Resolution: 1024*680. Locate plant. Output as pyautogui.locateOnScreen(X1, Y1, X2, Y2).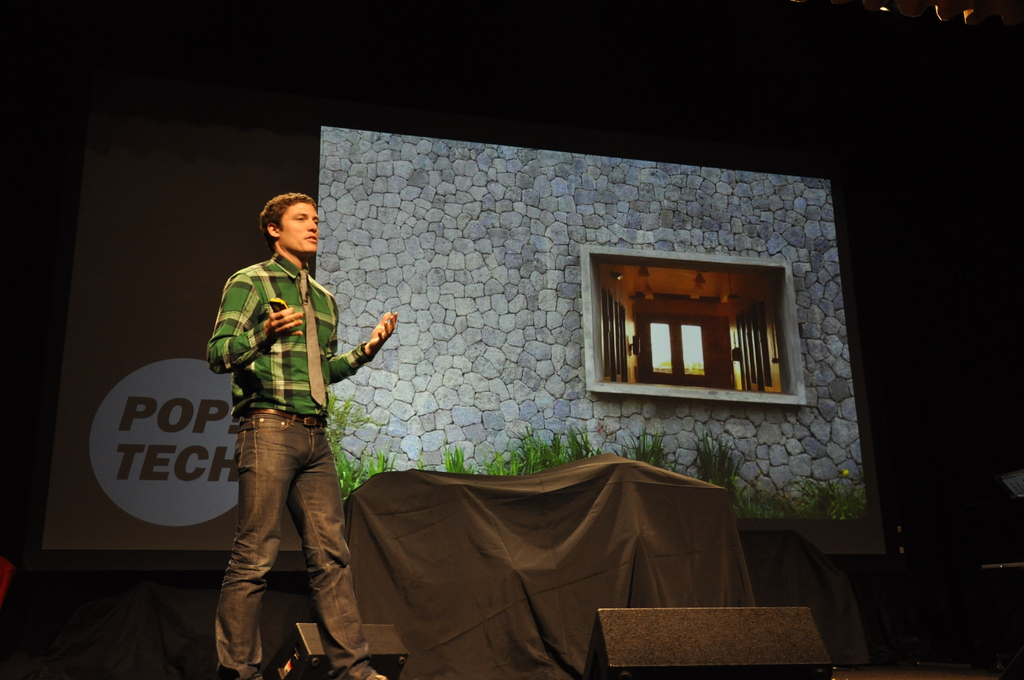
pyautogui.locateOnScreen(440, 438, 474, 483).
